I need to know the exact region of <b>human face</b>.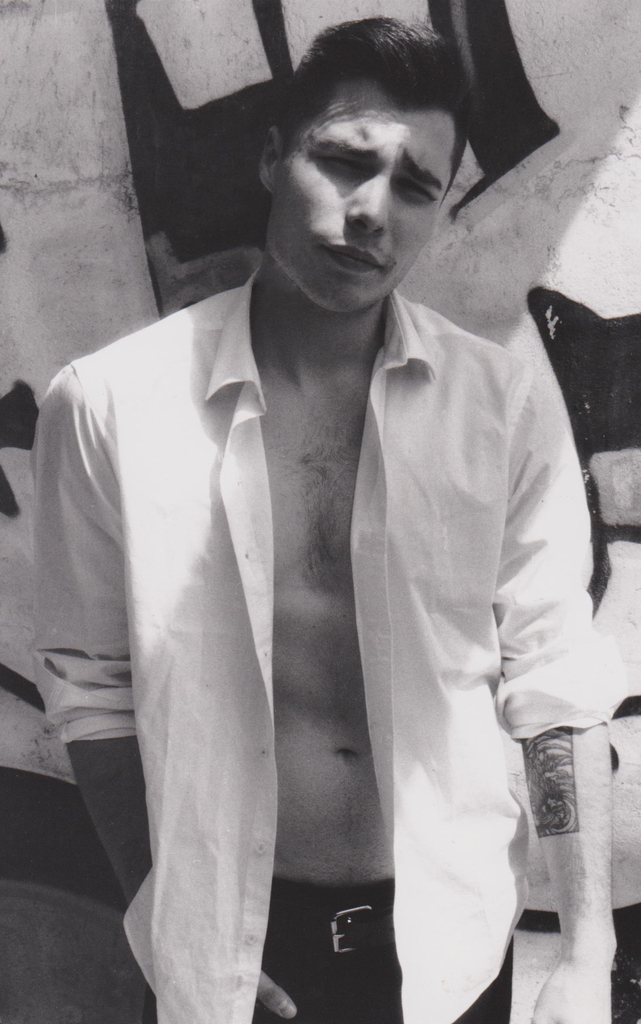
Region: 270/76/458/312.
